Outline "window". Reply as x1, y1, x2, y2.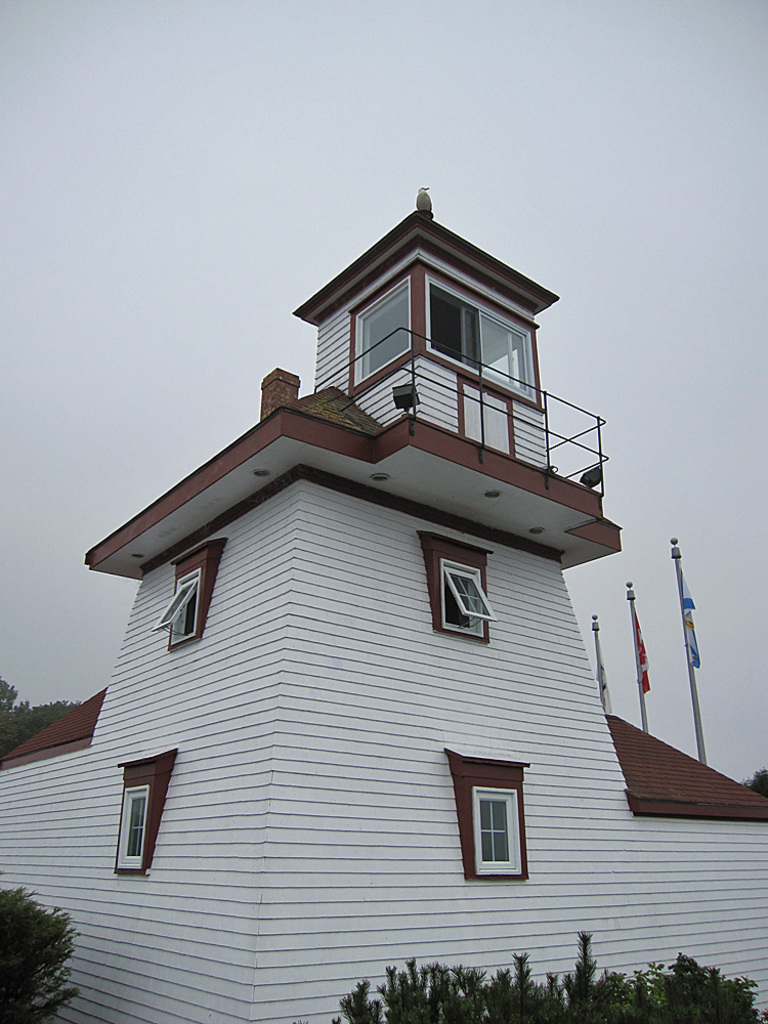
467, 765, 539, 873.
